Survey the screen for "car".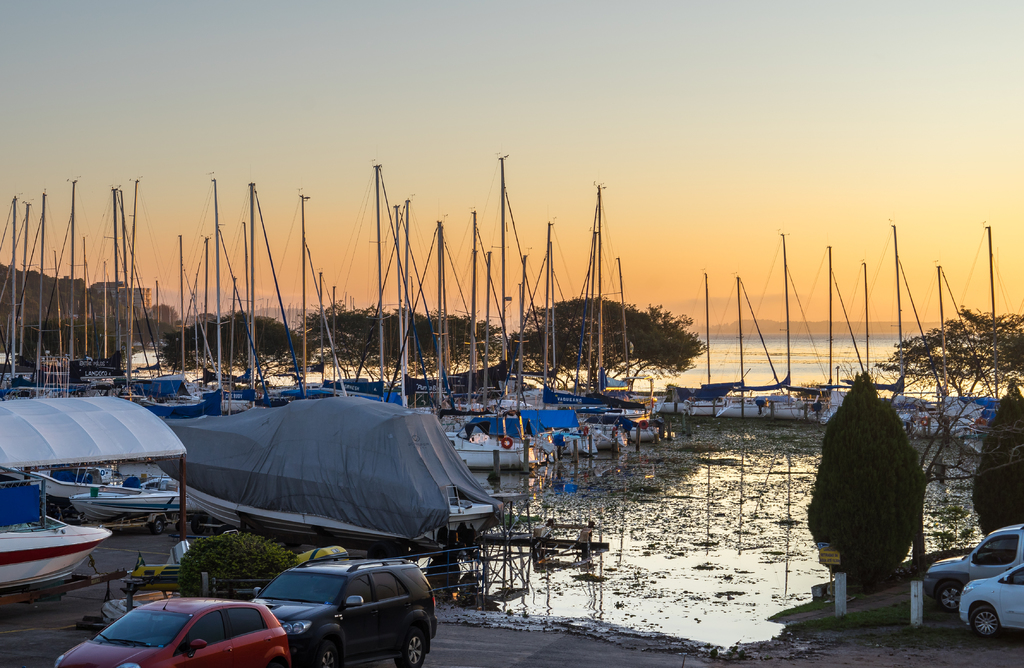
Survey found: {"left": 252, "top": 555, "right": 436, "bottom": 667}.
